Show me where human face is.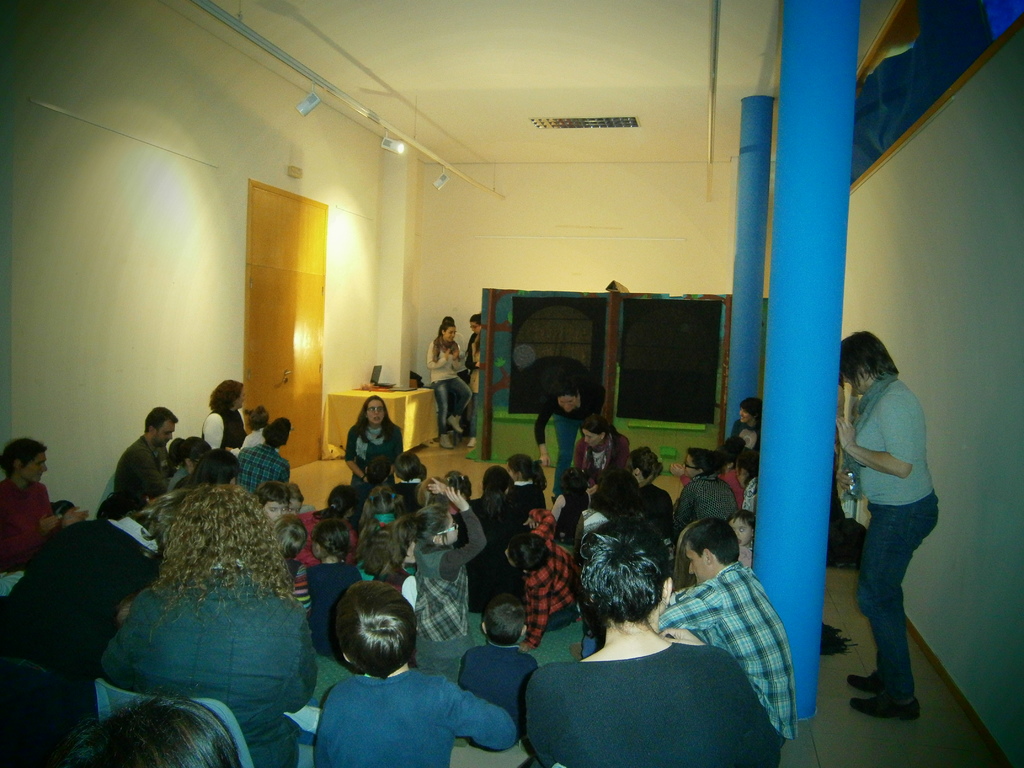
human face is at 683/542/708/582.
